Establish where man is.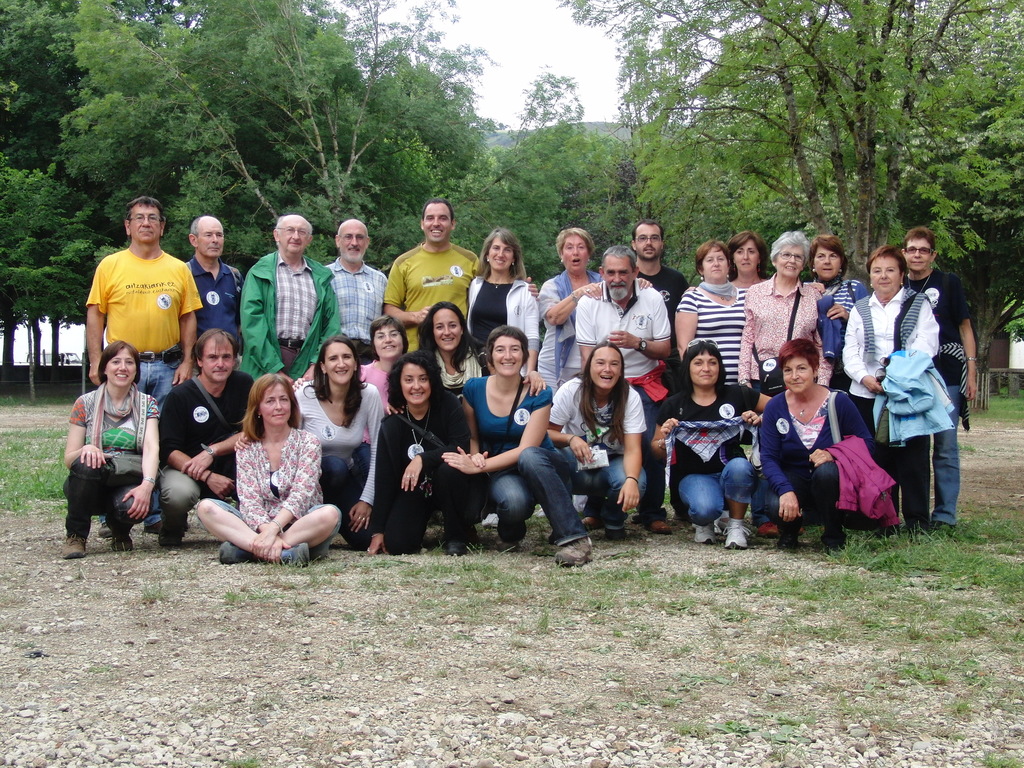
Established at 387, 200, 479, 346.
